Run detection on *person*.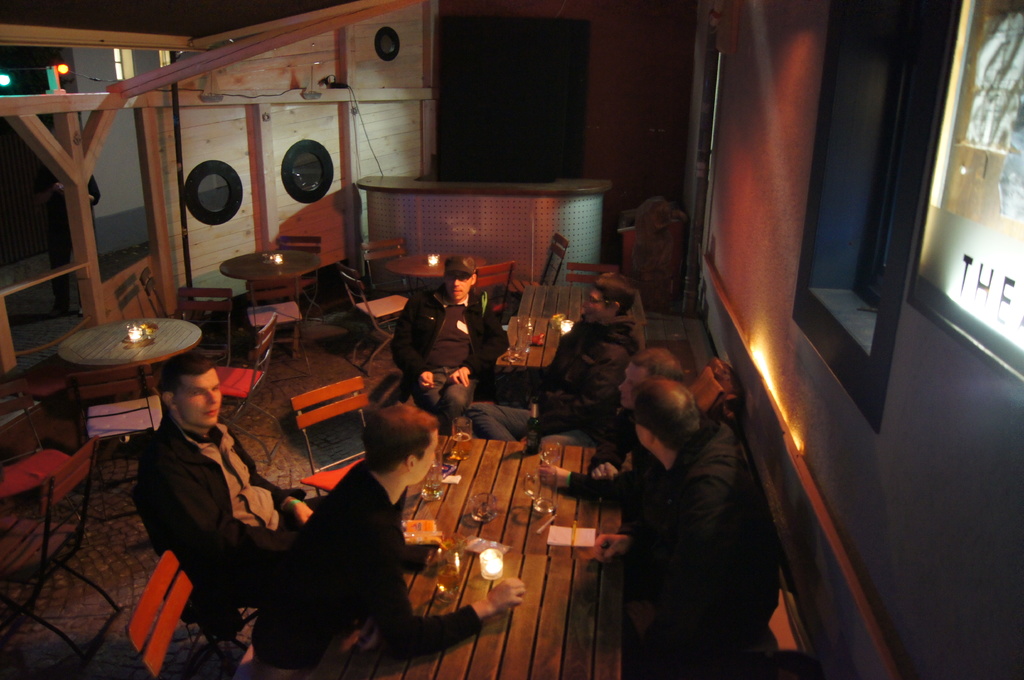
Result: 595 382 786 679.
